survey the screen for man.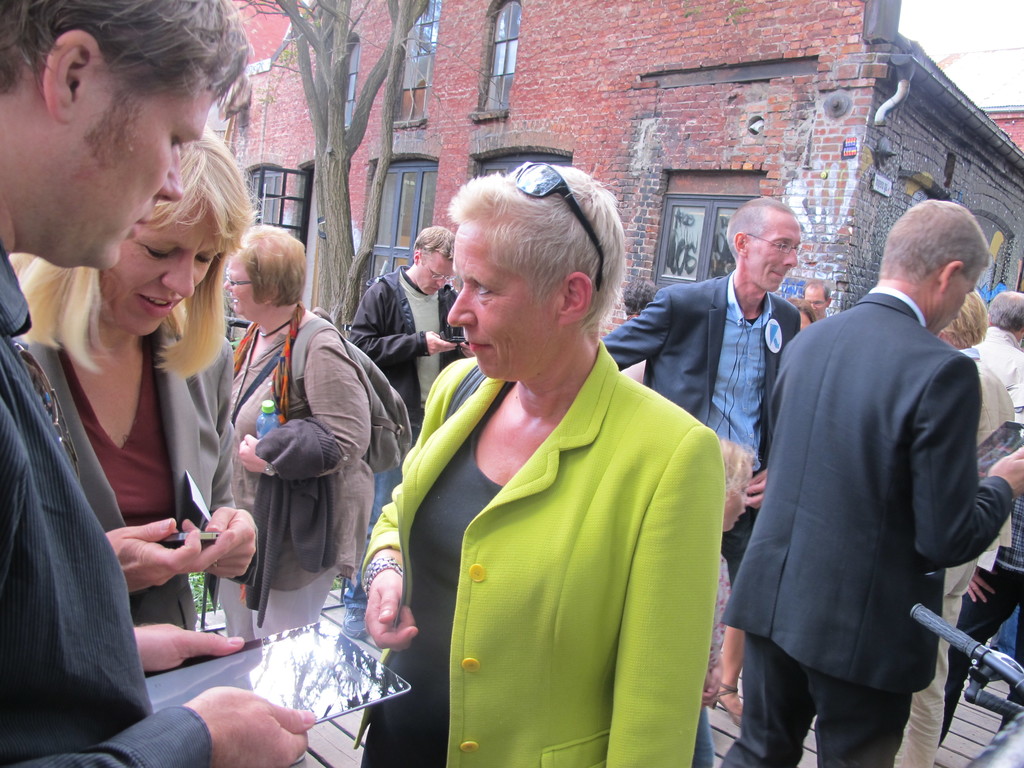
Survey found: BBox(346, 224, 470, 544).
